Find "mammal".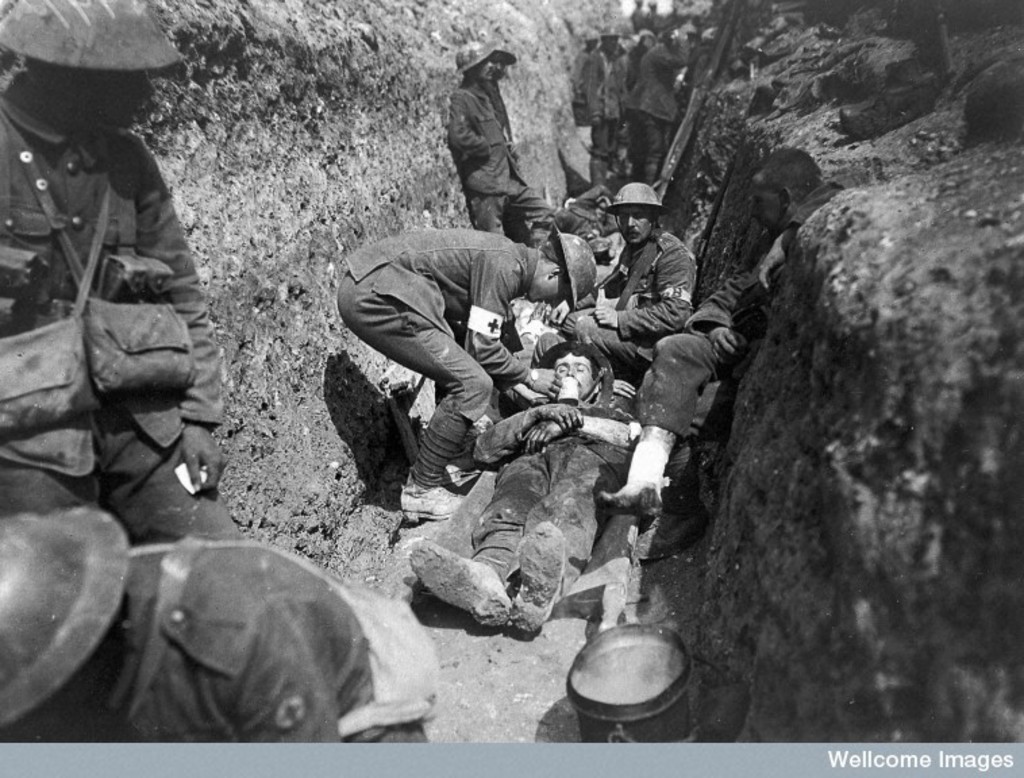
locate(0, 0, 242, 544).
